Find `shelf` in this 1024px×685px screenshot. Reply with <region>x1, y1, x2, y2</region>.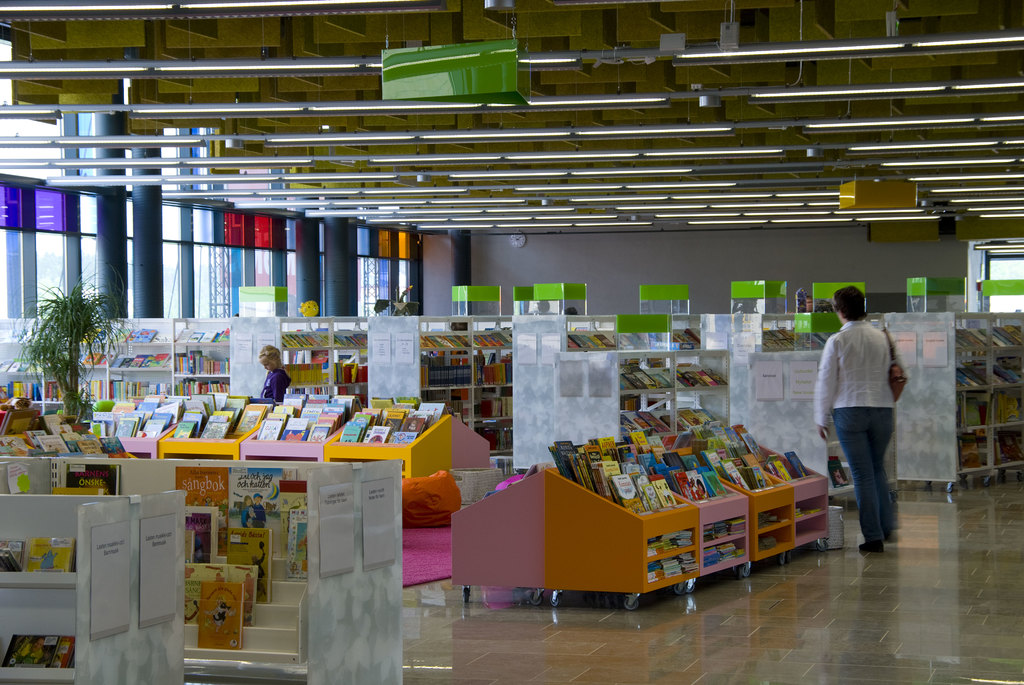
<region>696, 530, 748, 574</region>.
